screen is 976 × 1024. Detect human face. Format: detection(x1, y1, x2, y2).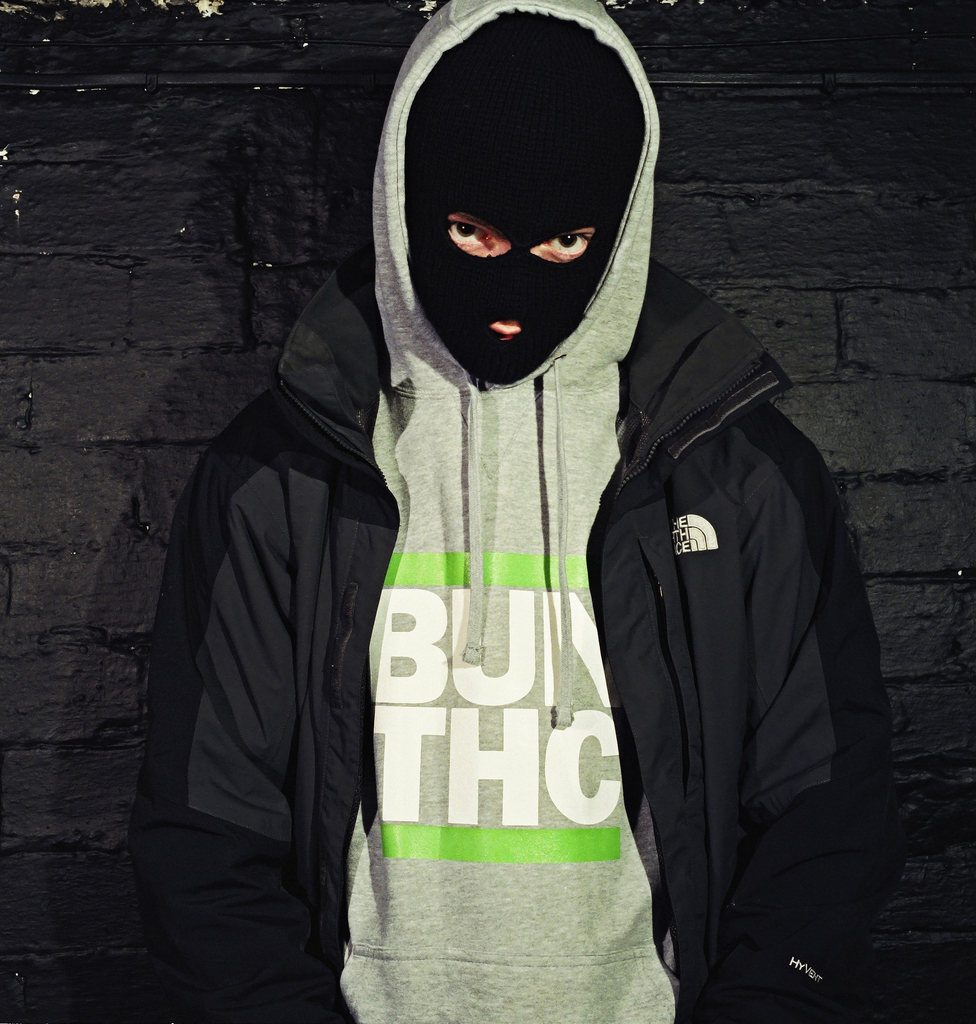
detection(442, 211, 598, 337).
